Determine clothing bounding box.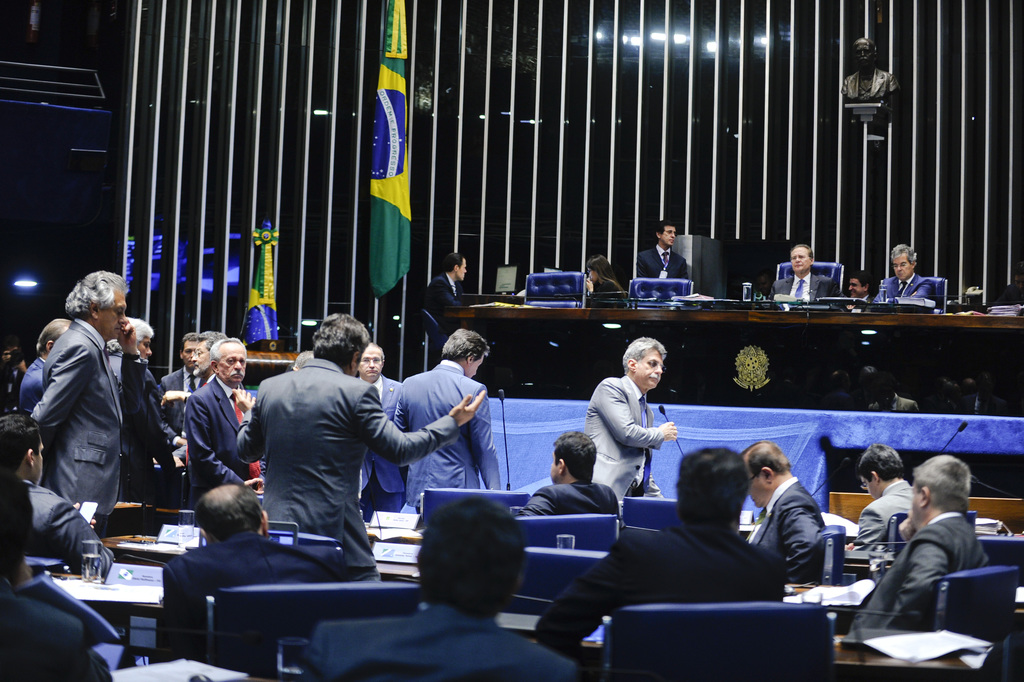
Determined: region(394, 364, 502, 504).
